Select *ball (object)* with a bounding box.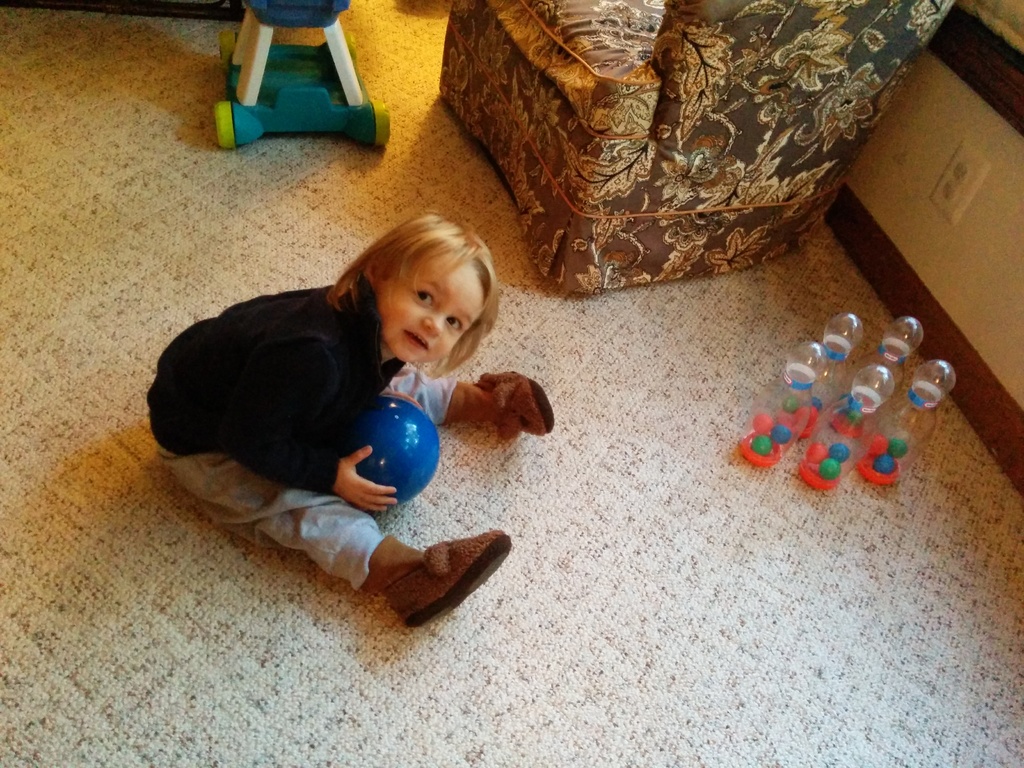
box(872, 436, 886, 452).
